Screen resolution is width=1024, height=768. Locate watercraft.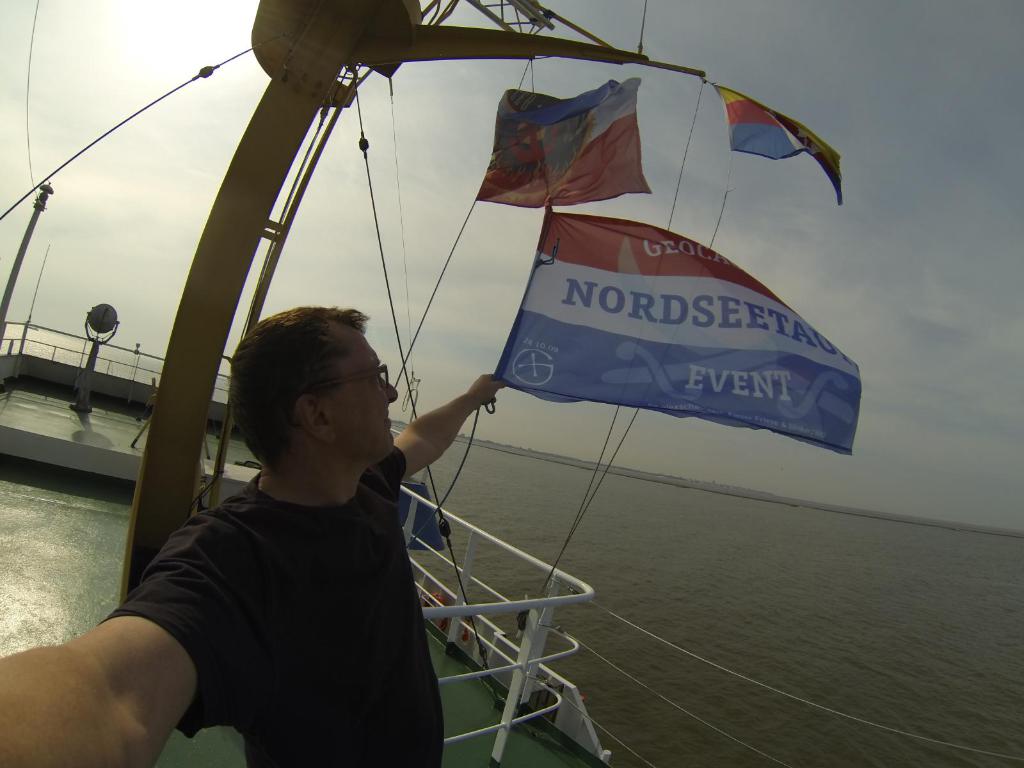
x1=0 y1=0 x2=1022 y2=767.
